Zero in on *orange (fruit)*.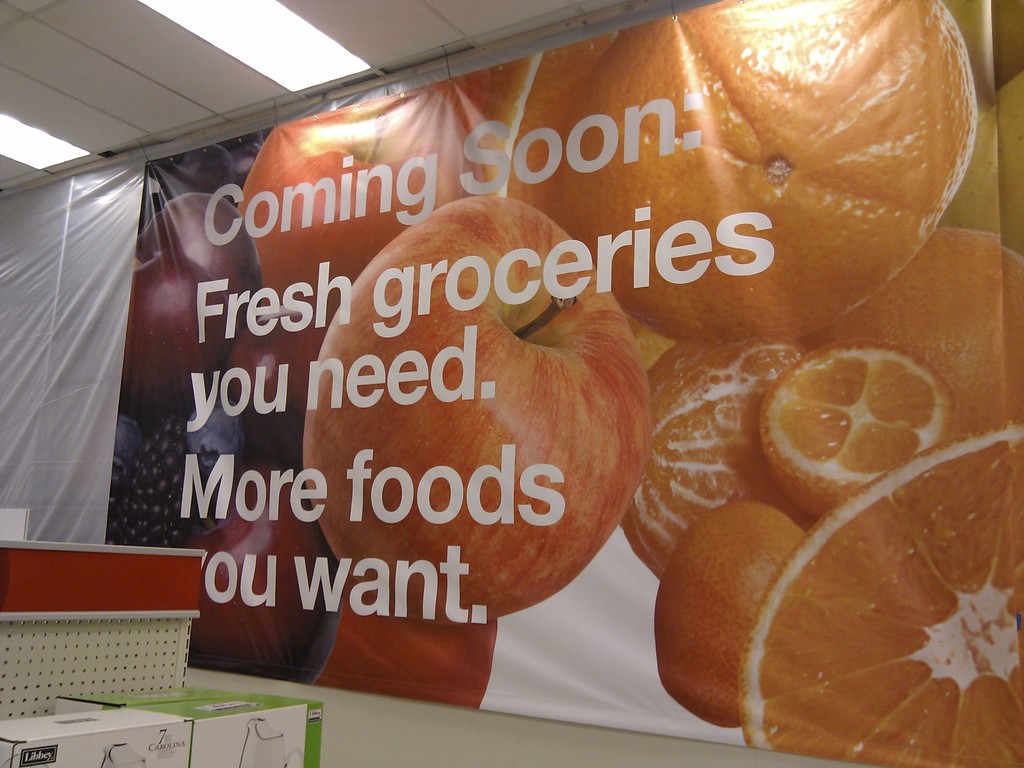
Zeroed in: 655,500,795,715.
